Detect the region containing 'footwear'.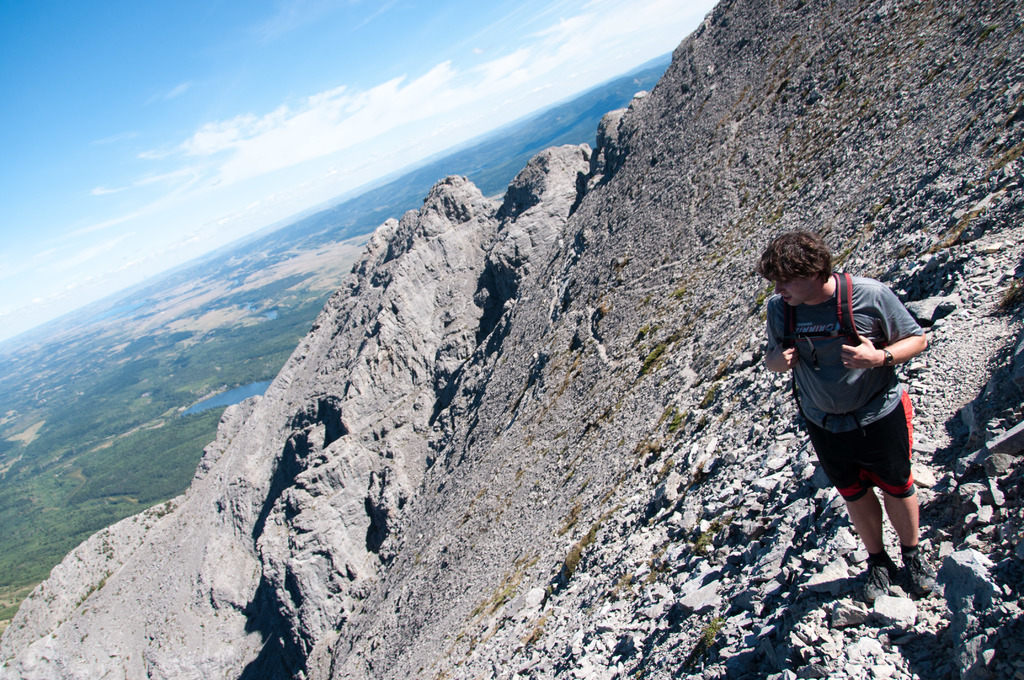
{"left": 864, "top": 554, "right": 895, "bottom": 609}.
